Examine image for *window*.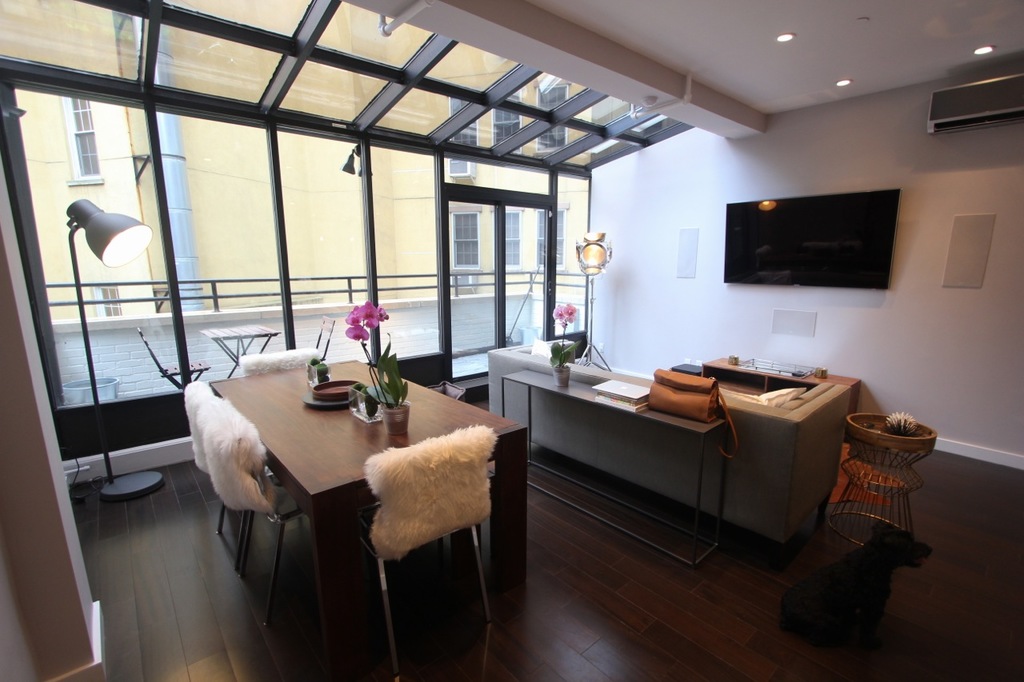
Examination result: x1=451 y1=86 x2=476 y2=146.
